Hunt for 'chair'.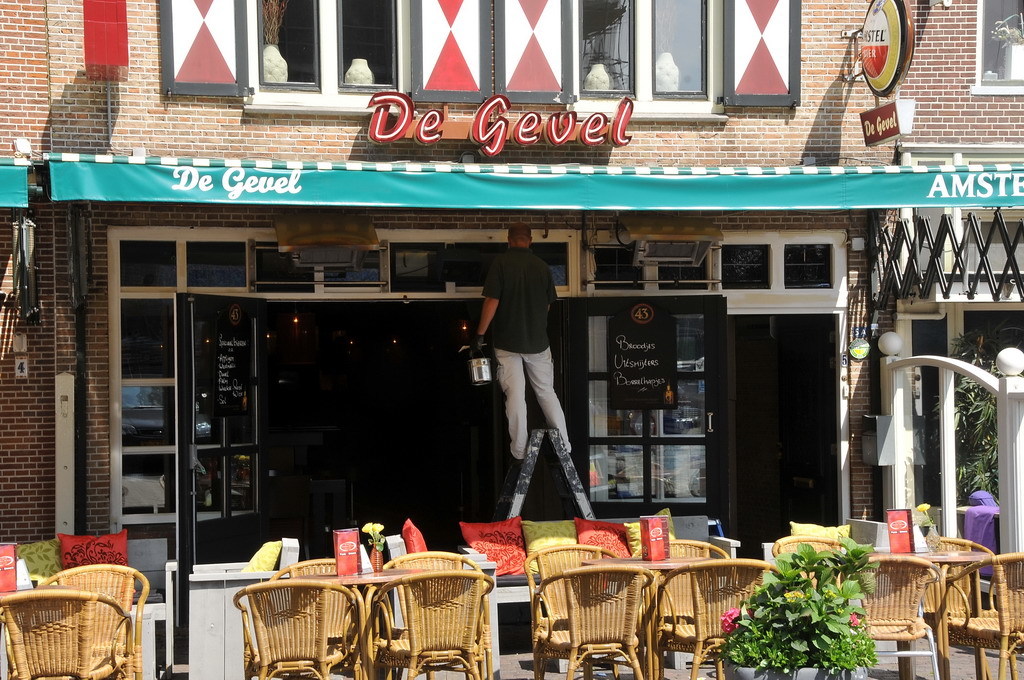
Hunted down at Rect(34, 562, 147, 679).
